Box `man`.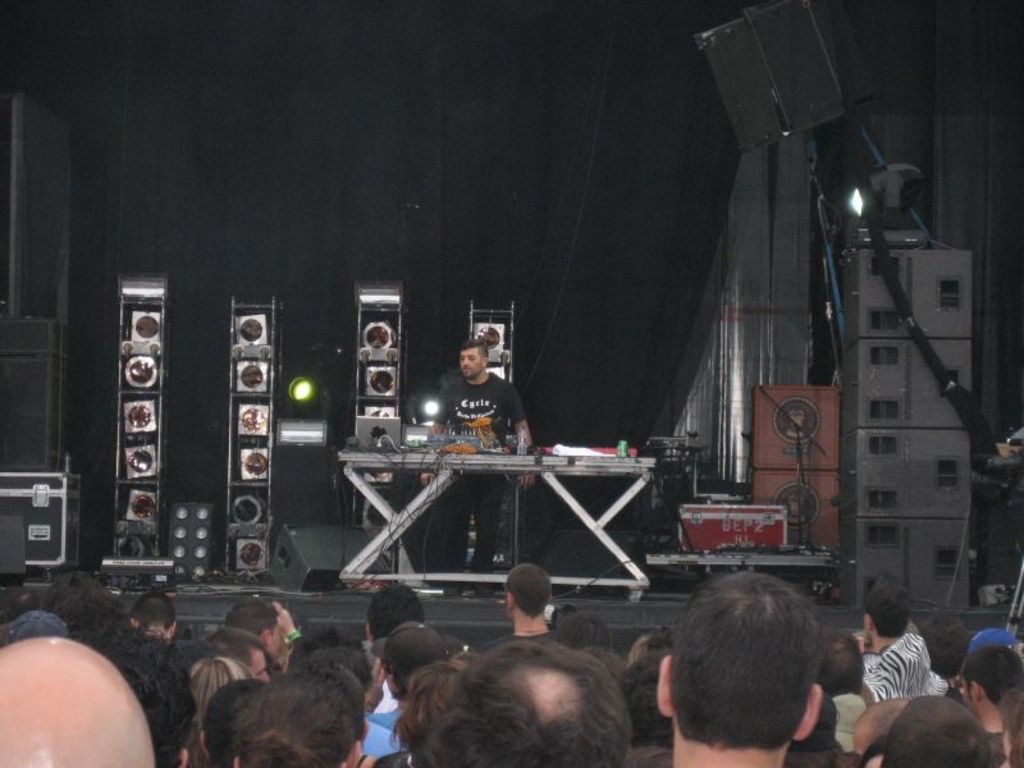
(left=169, top=640, right=218, bottom=669).
